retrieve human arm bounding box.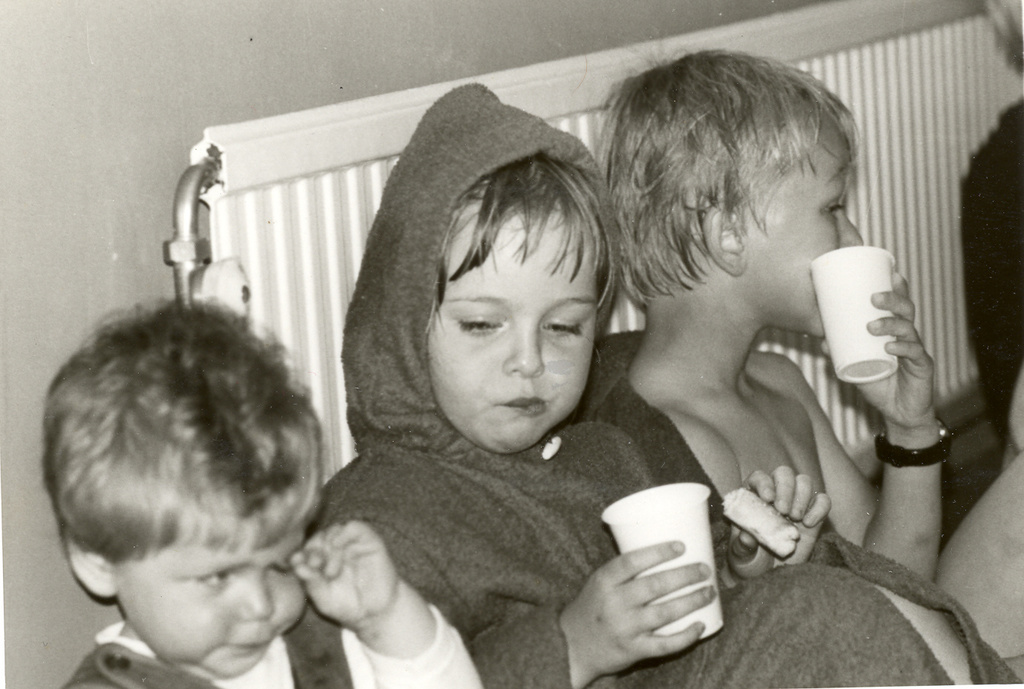
Bounding box: pyautogui.locateOnScreen(287, 531, 494, 688).
